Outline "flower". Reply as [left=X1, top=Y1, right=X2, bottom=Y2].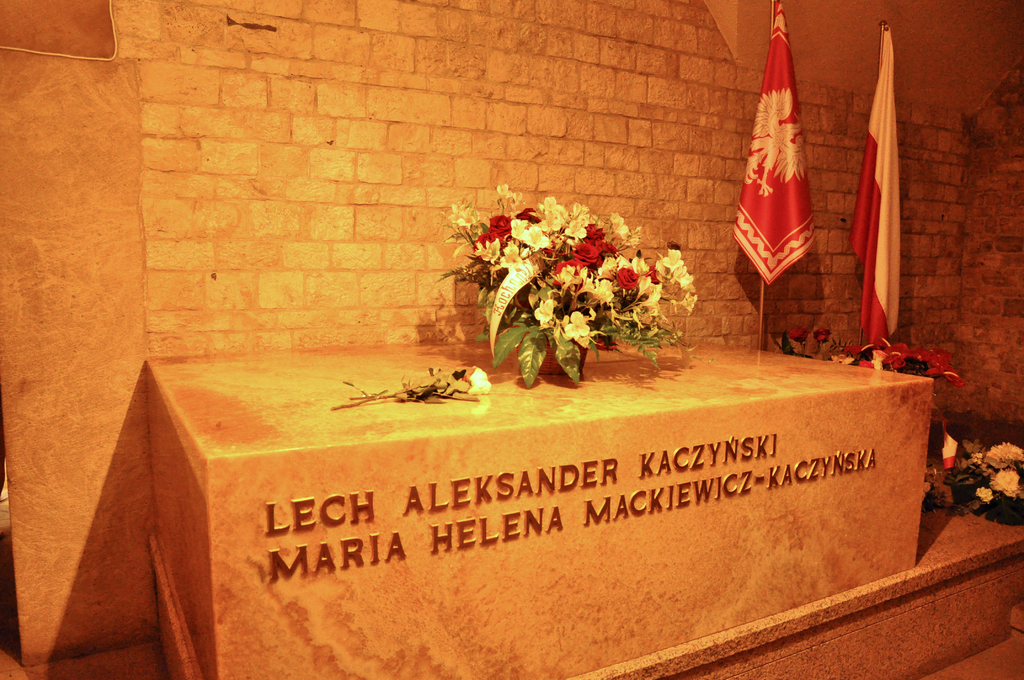
[left=471, top=226, right=501, bottom=254].
